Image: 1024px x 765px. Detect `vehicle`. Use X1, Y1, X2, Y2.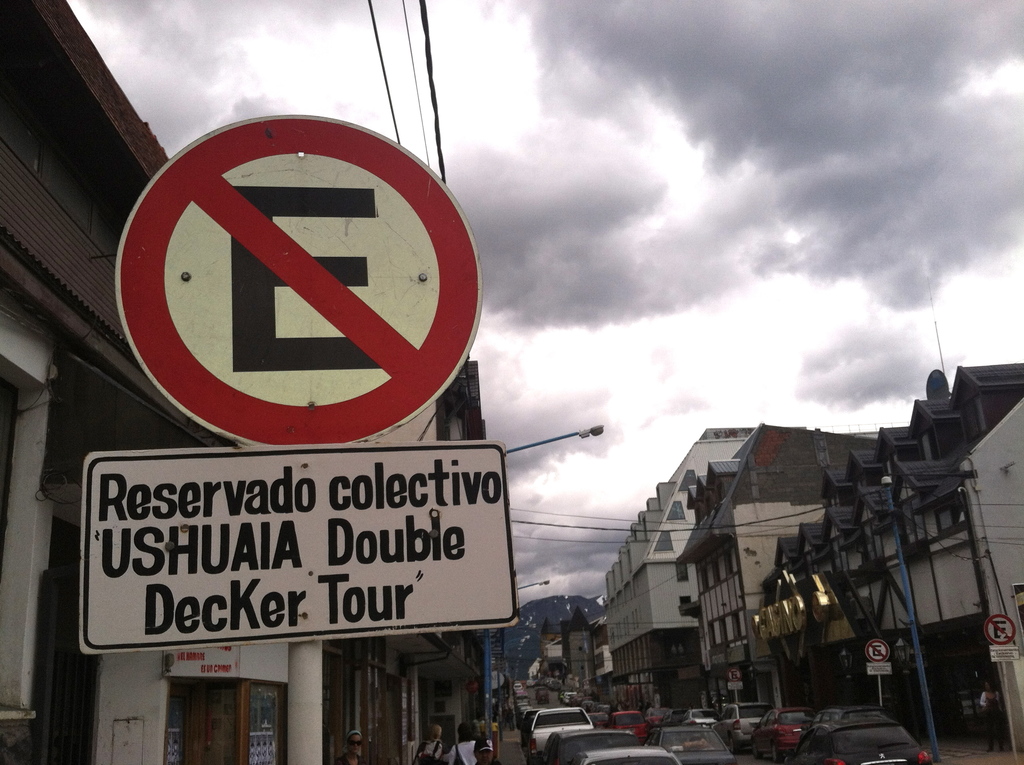
664, 707, 680, 730.
